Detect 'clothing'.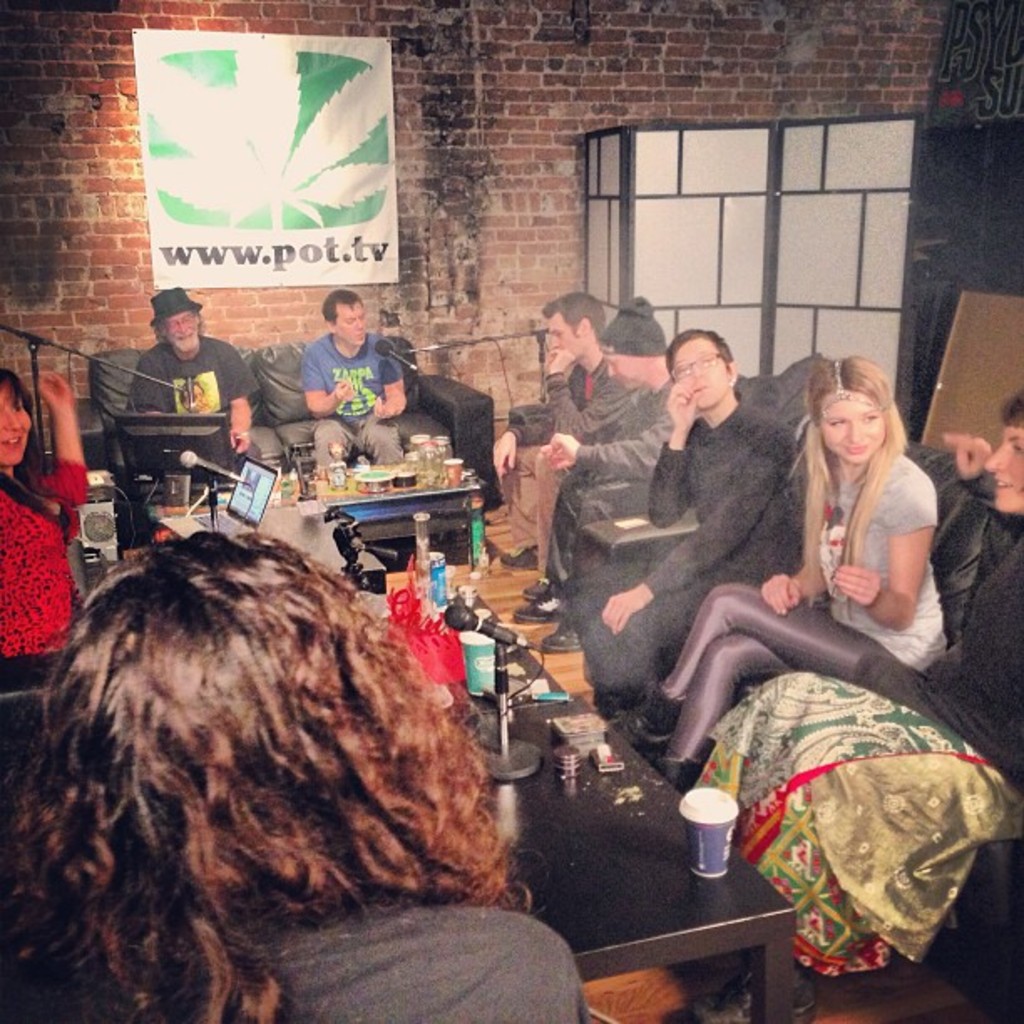
Detected at 708, 489, 1022, 967.
